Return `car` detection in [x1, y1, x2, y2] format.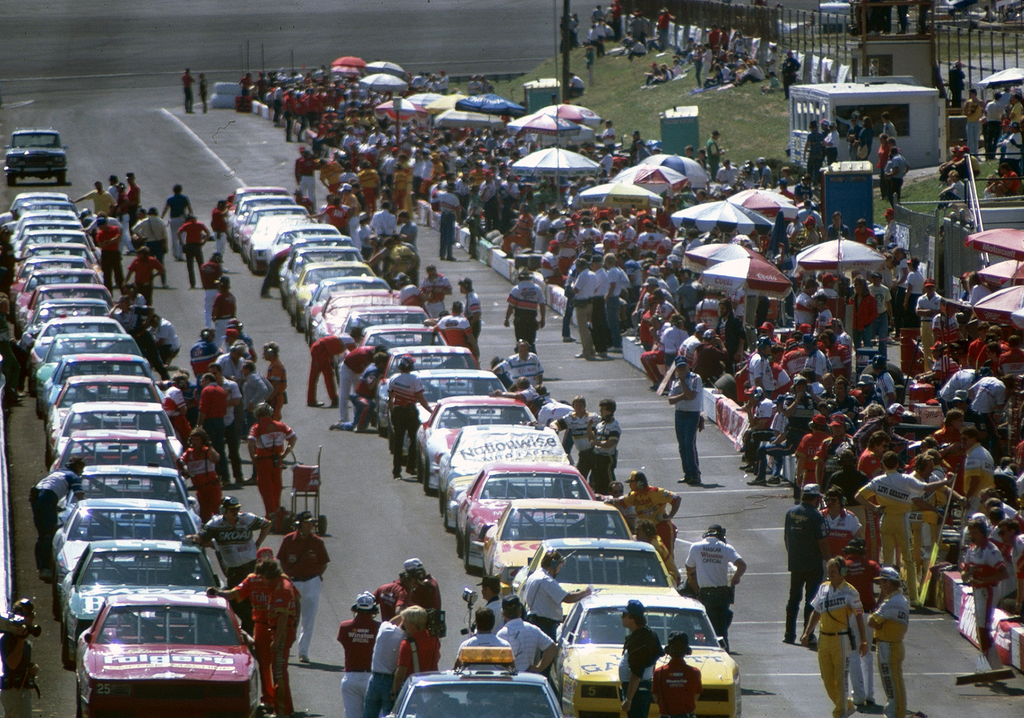
[388, 642, 572, 717].
